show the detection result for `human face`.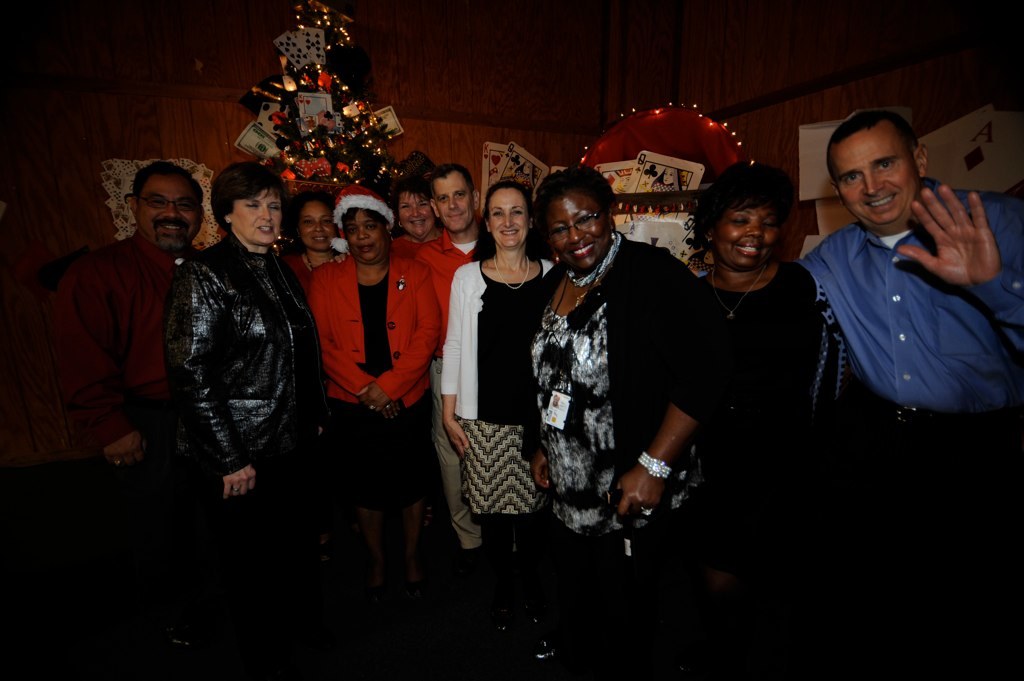
locate(131, 179, 206, 255).
